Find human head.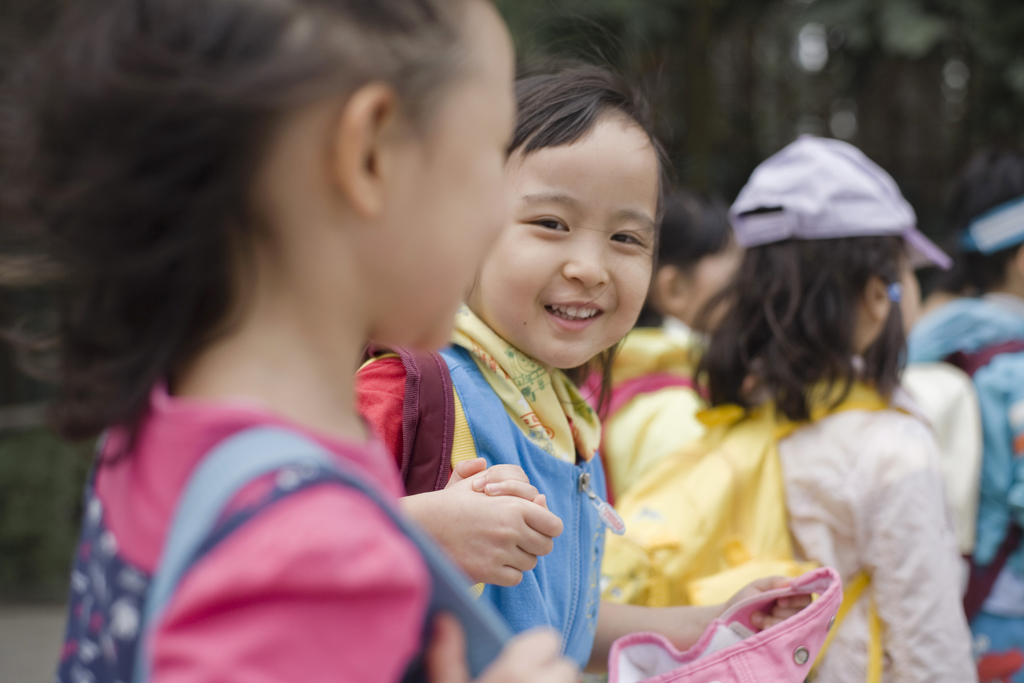
[122,20,492,393].
